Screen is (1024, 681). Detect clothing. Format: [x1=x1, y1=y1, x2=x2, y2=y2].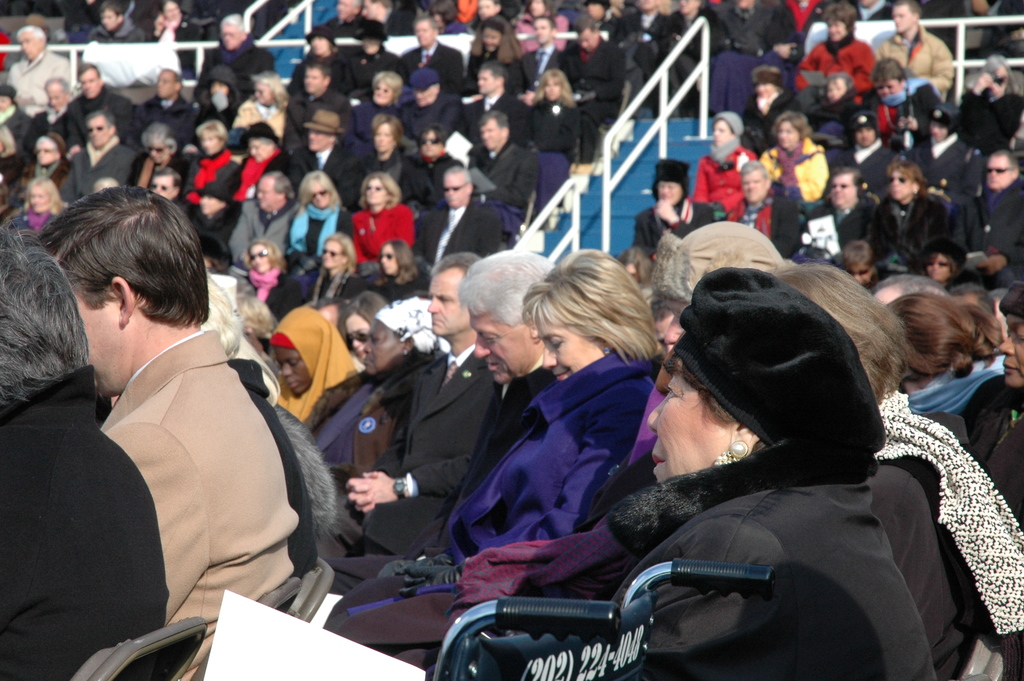
[x1=417, y1=152, x2=460, y2=201].
